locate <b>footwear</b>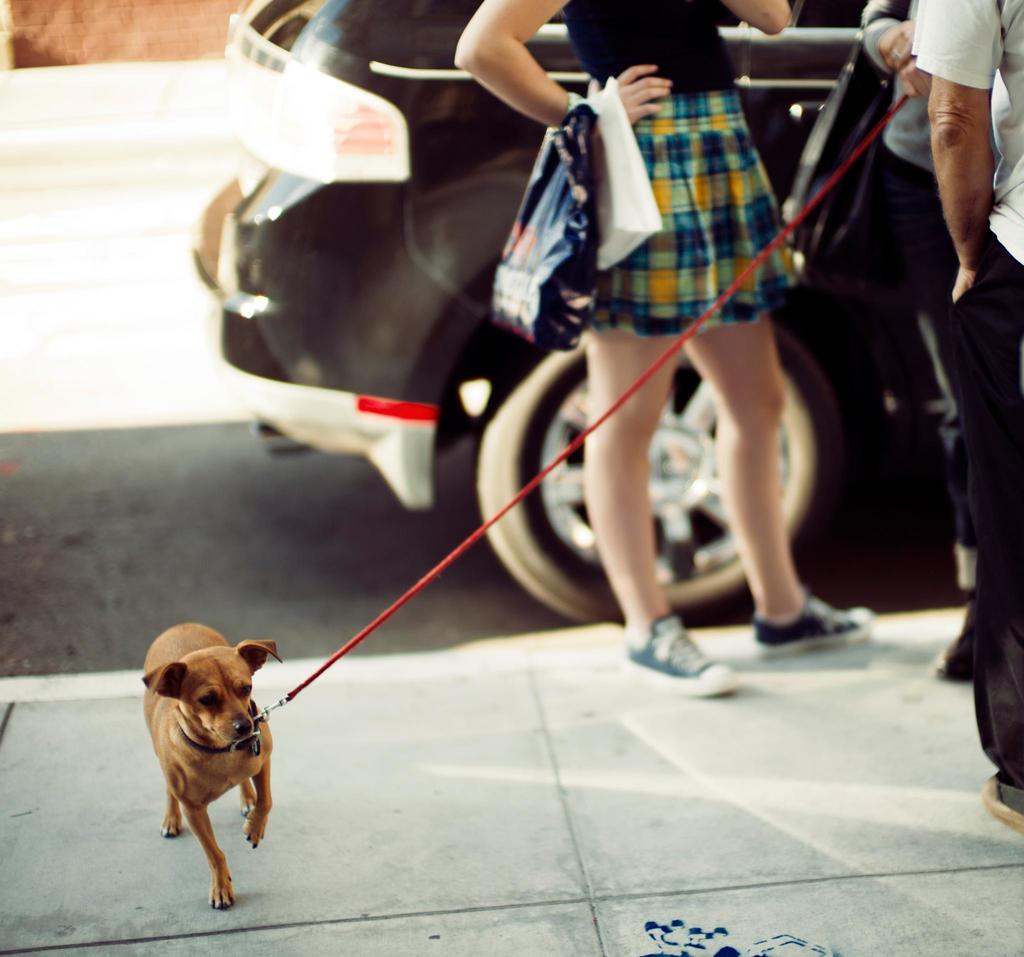
937,605,973,681
